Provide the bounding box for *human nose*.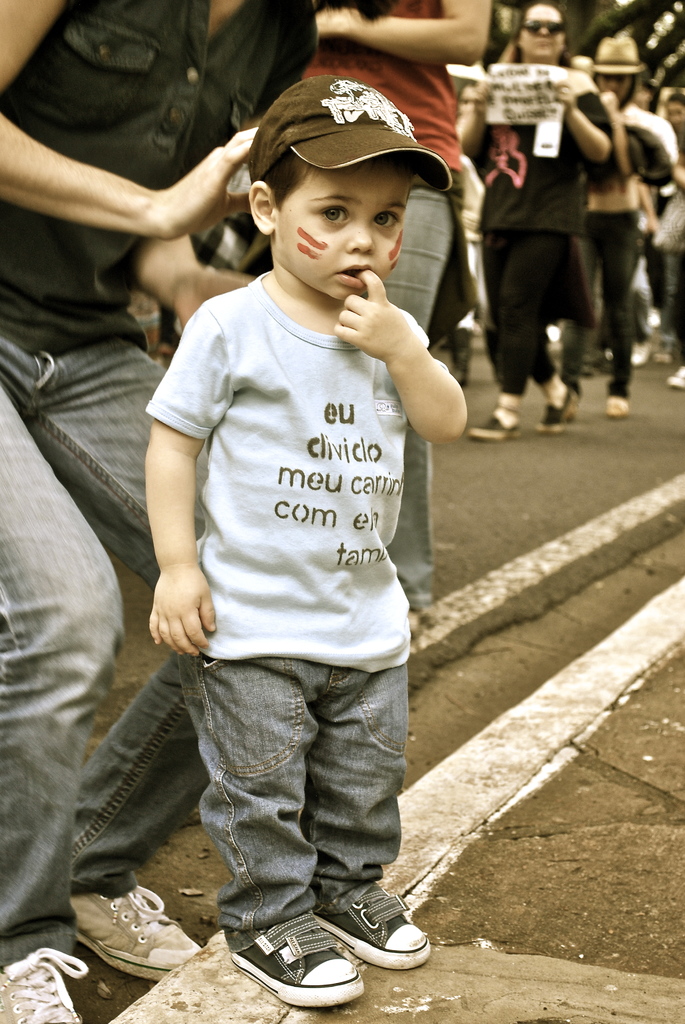
347/214/377/252.
